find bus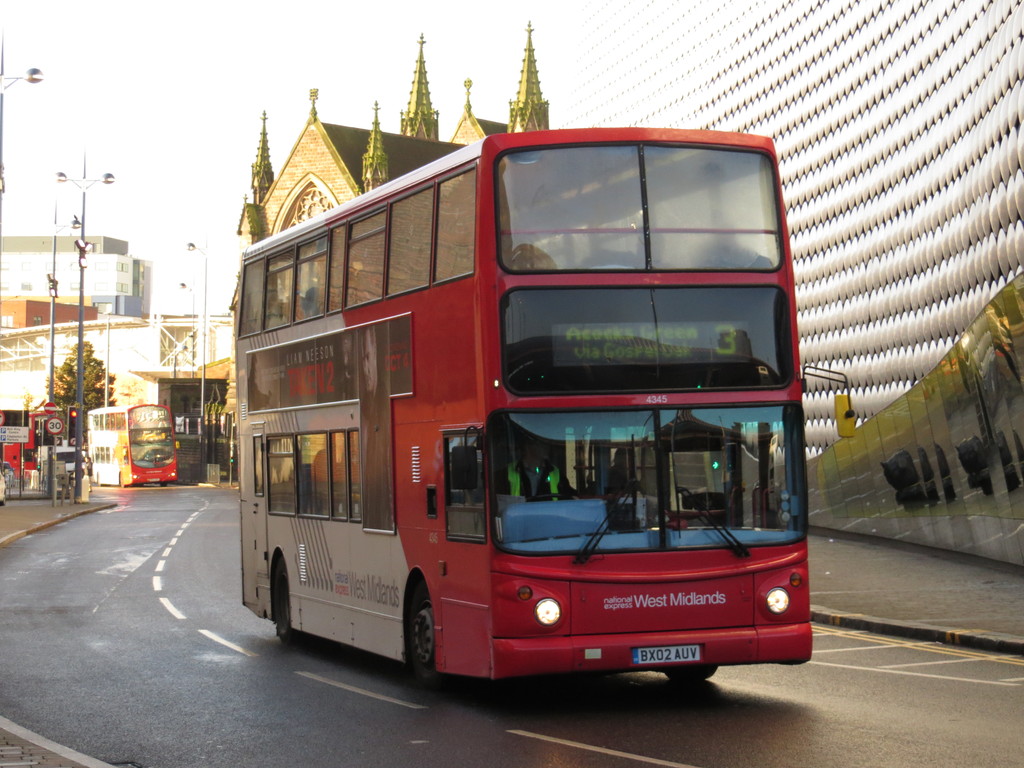
left=86, top=403, right=179, bottom=484
